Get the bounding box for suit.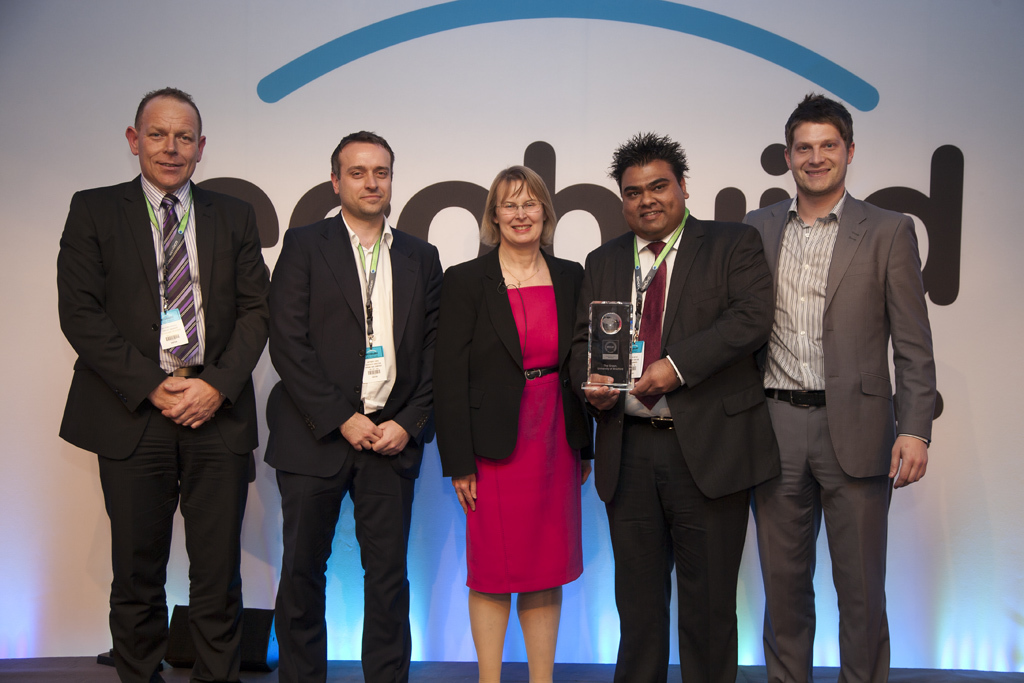
<bbox>564, 210, 783, 682</bbox>.
